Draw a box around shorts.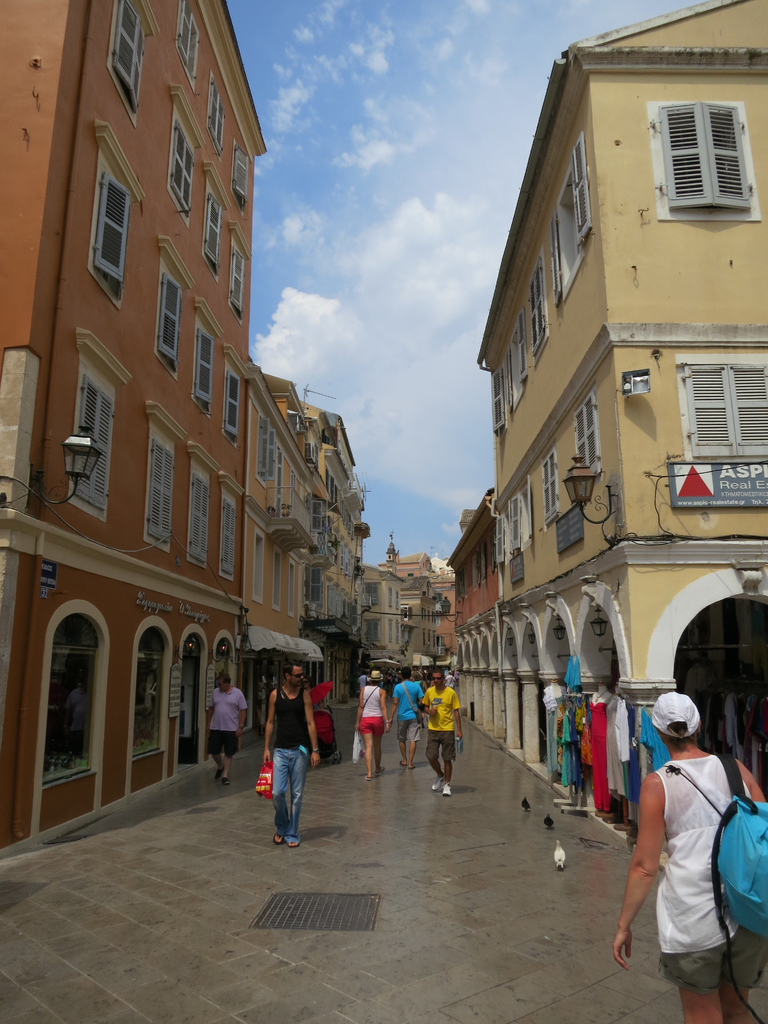
region(655, 924, 767, 989).
